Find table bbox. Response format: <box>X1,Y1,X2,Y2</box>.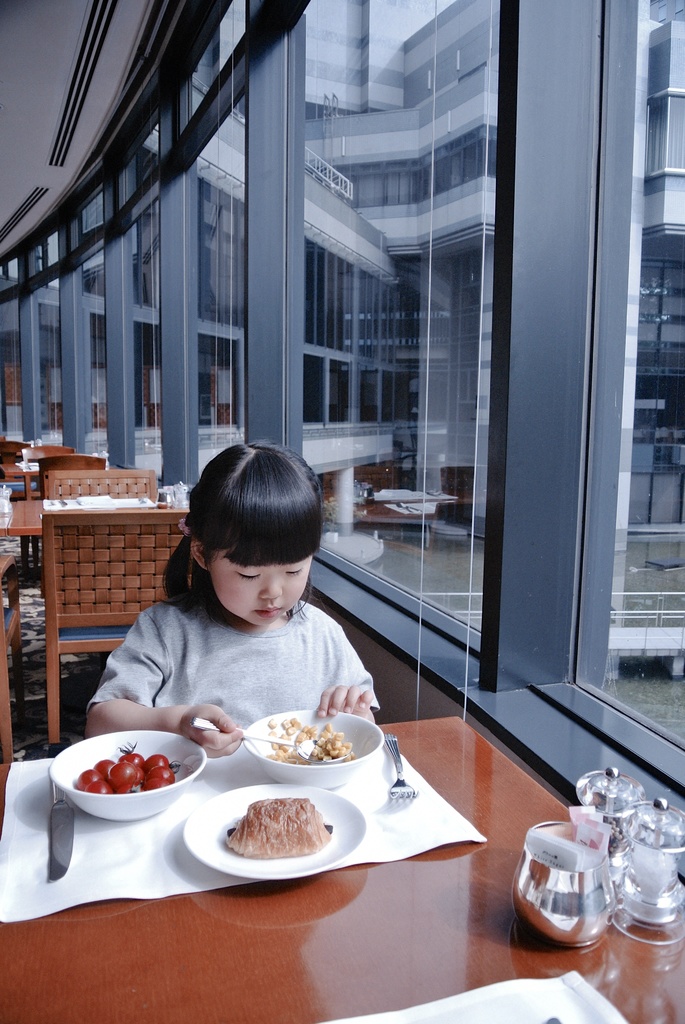
<box>0,460,41,496</box>.
